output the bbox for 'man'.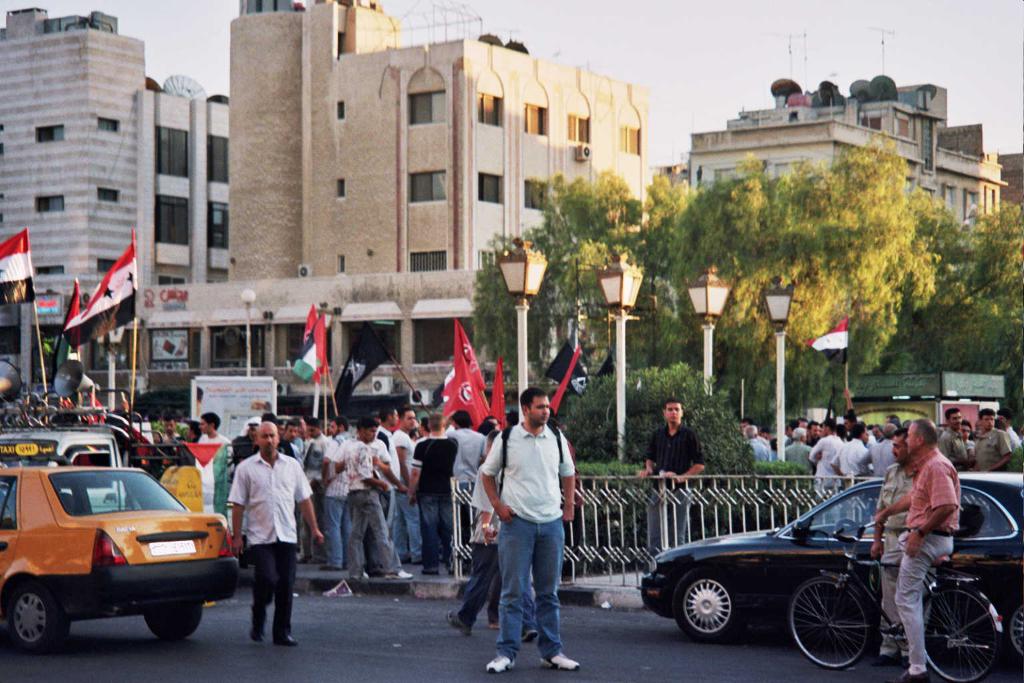
locate(321, 420, 352, 569).
